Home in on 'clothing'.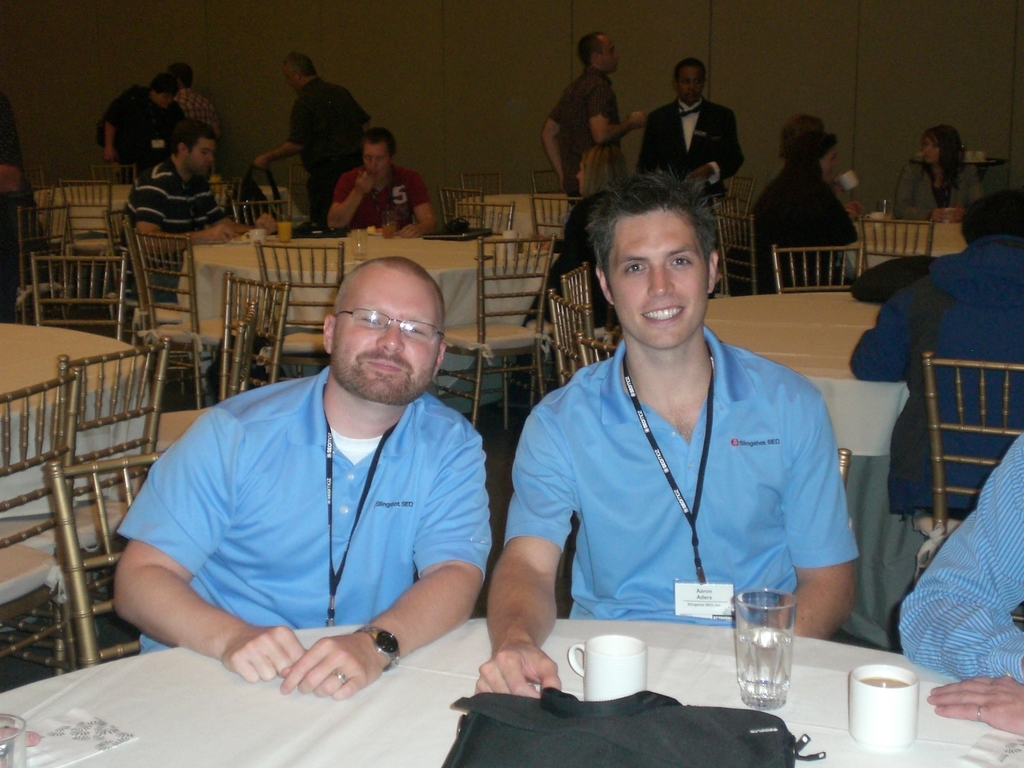
Homed in at bbox=(504, 338, 856, 628).
